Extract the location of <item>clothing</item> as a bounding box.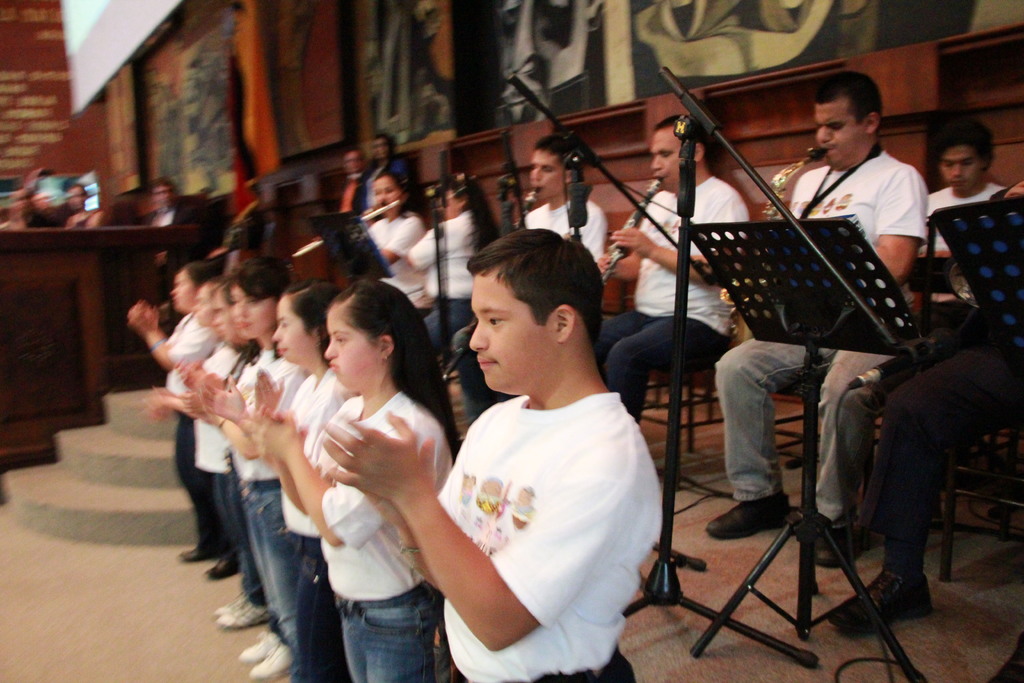
586 176 773 436.
